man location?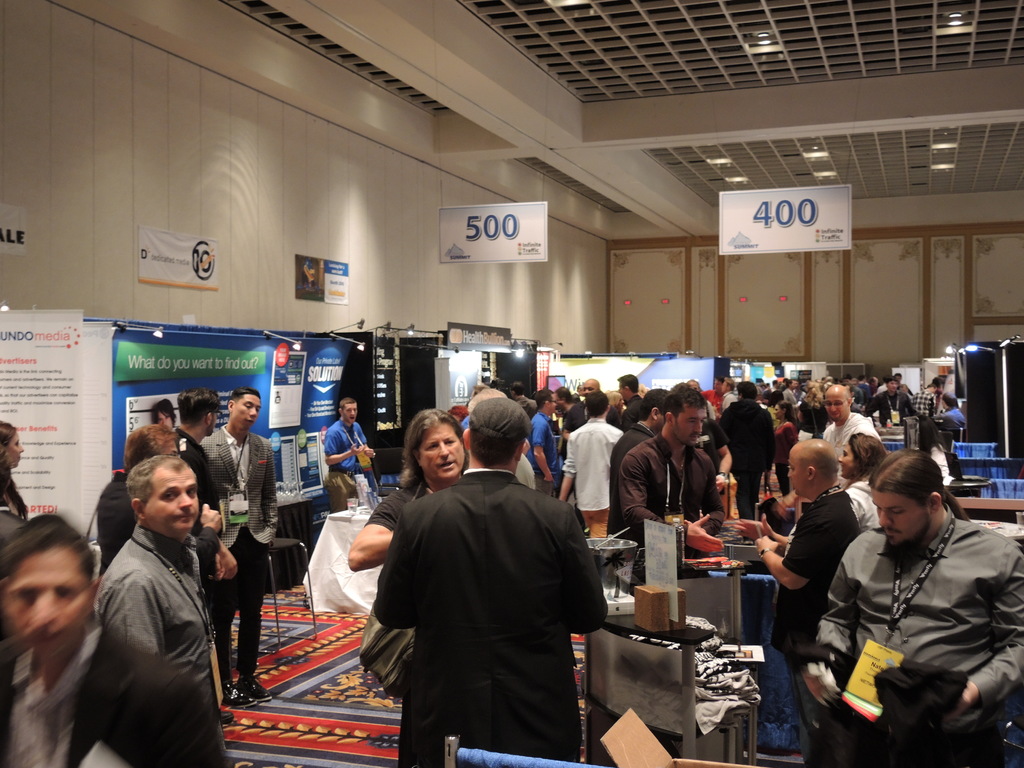
[left=201, top=387, right=285, bottom=703]
